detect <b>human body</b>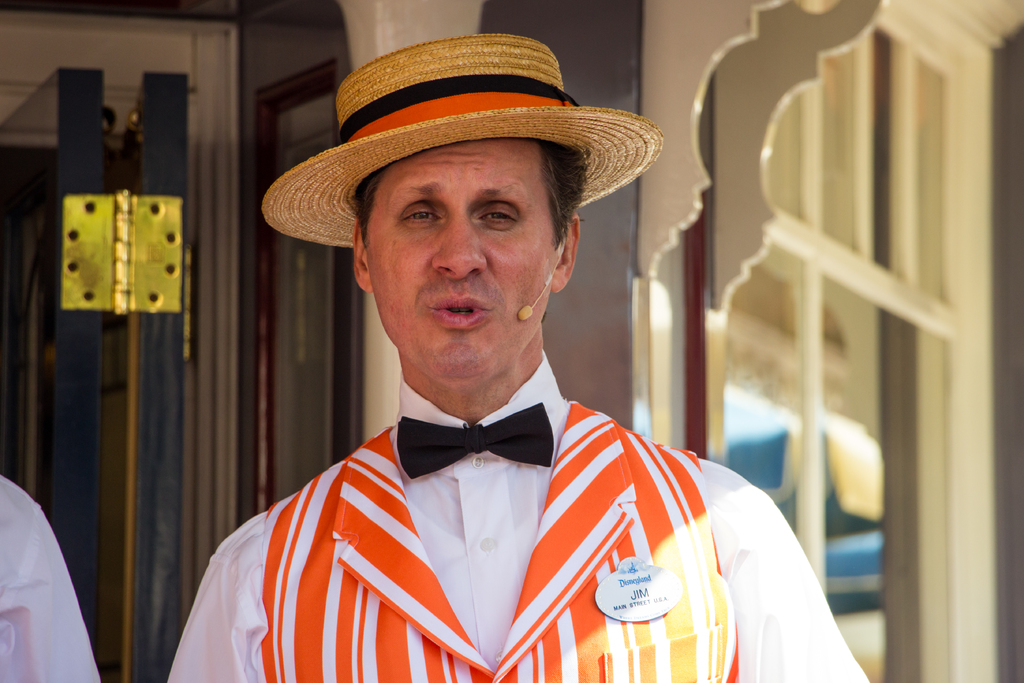
Rect(172, 140, 877, 682)
